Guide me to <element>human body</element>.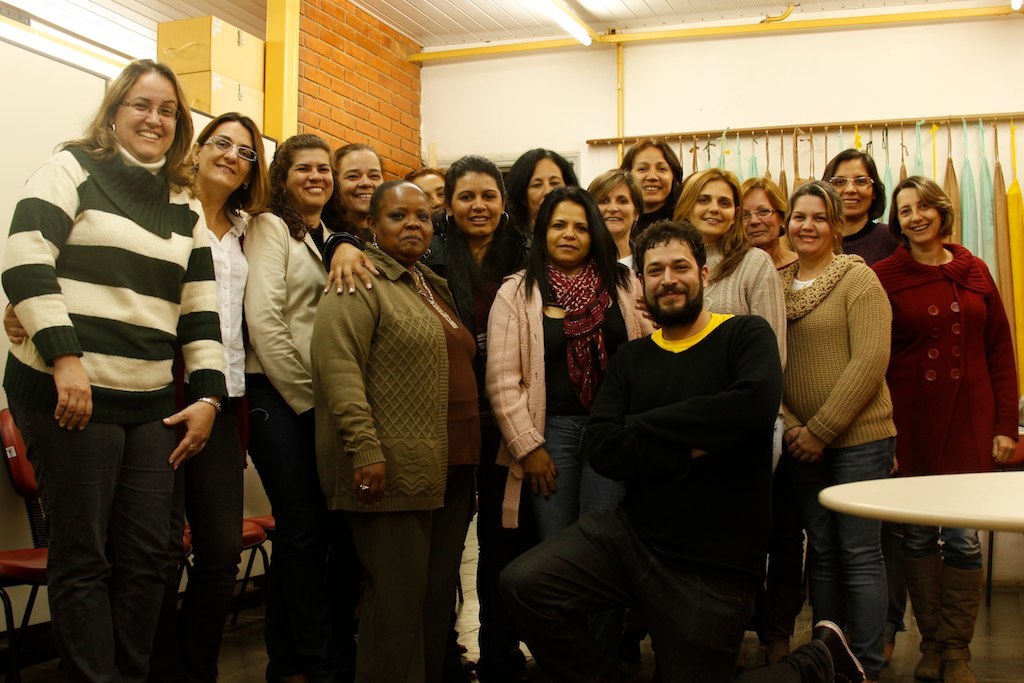
Guidance: Rect(509, 144, 567, 268).
